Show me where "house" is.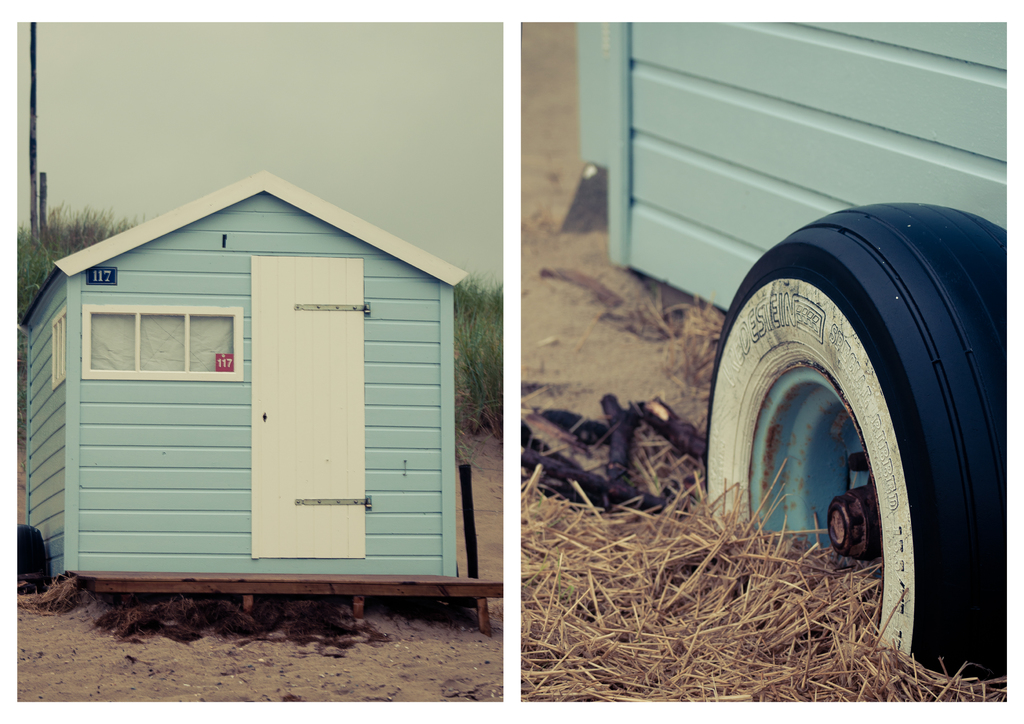
"house" is at [17,166,484,613].
